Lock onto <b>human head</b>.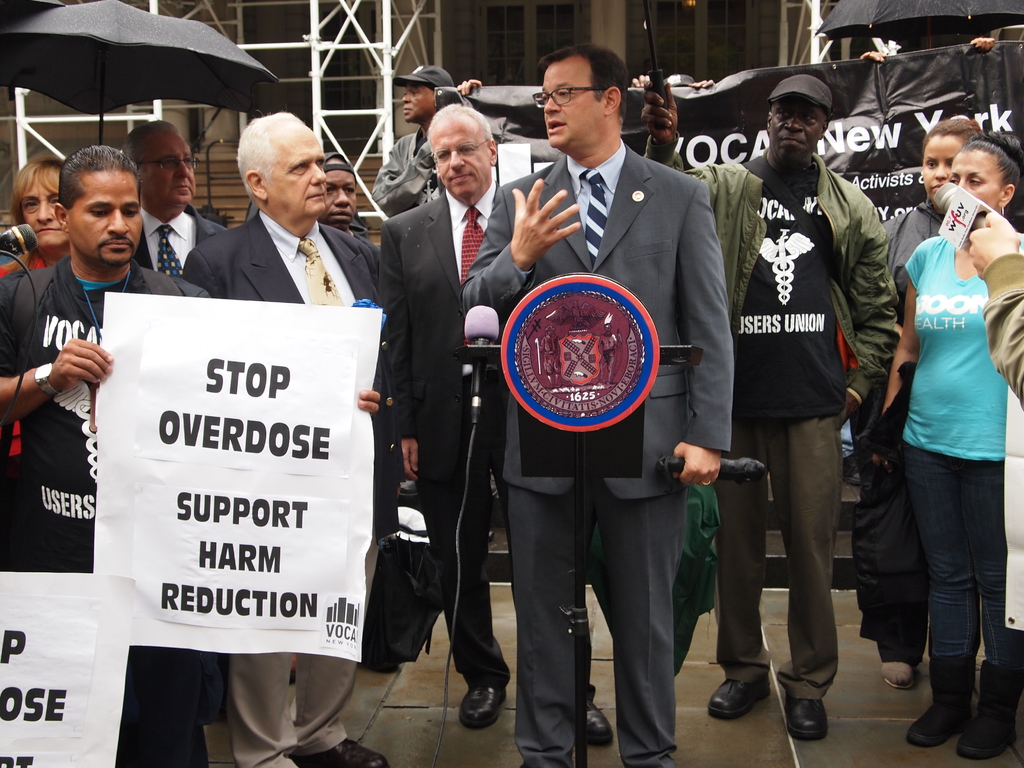
Locked: <box>764,73,836,164</box>.
